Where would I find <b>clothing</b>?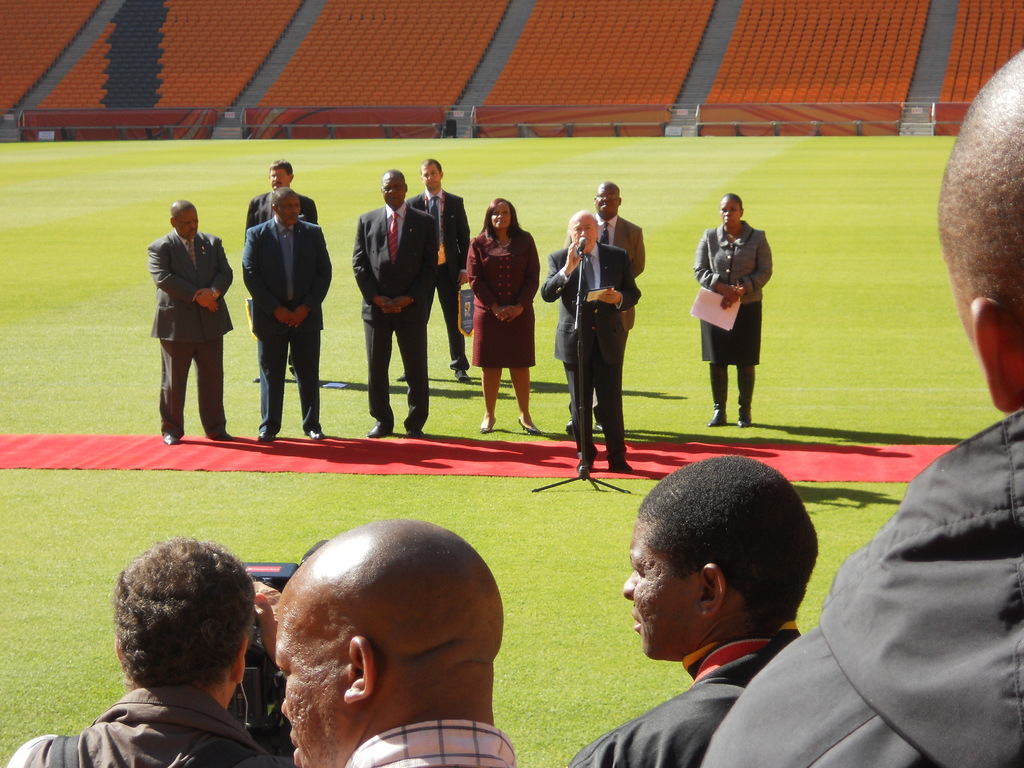
At box(399, 184, 463, 365).
